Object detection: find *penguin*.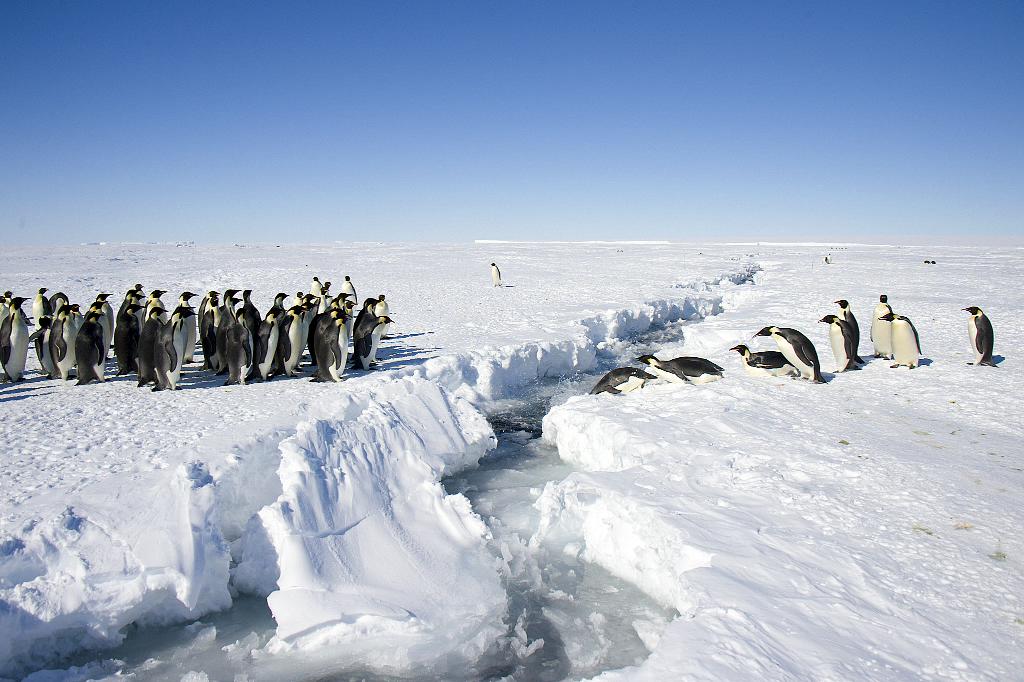
box(248, 304, 281, 383).
